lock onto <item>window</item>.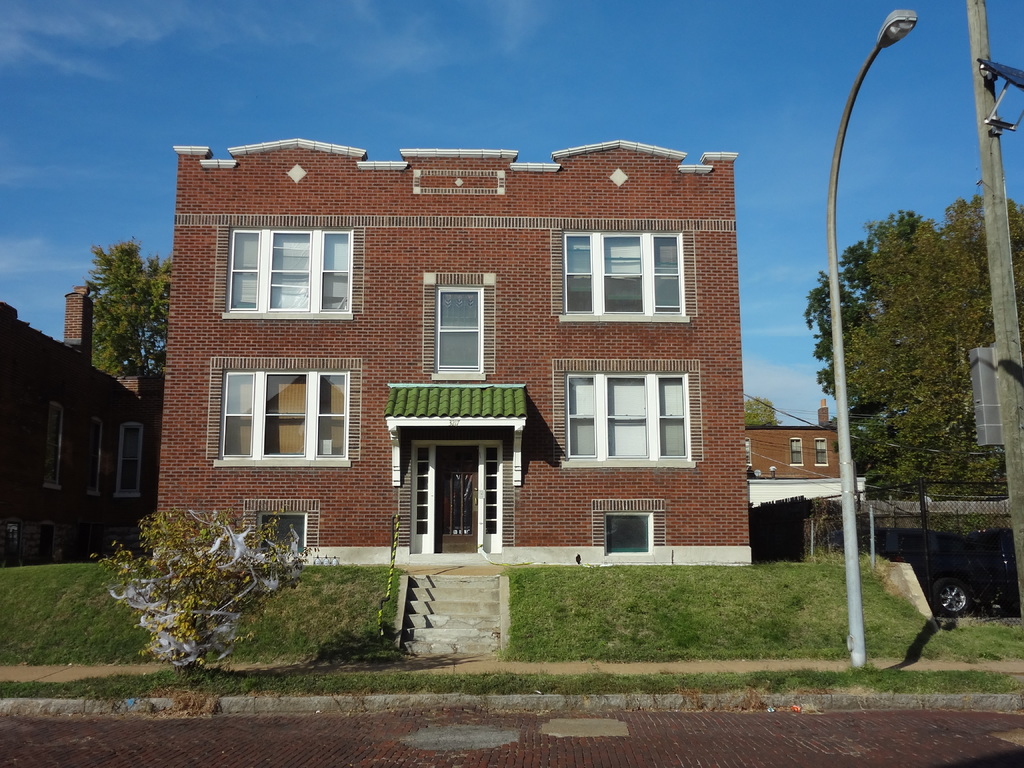
Locked: [left=436, top=288, right=485, bottom=380].
